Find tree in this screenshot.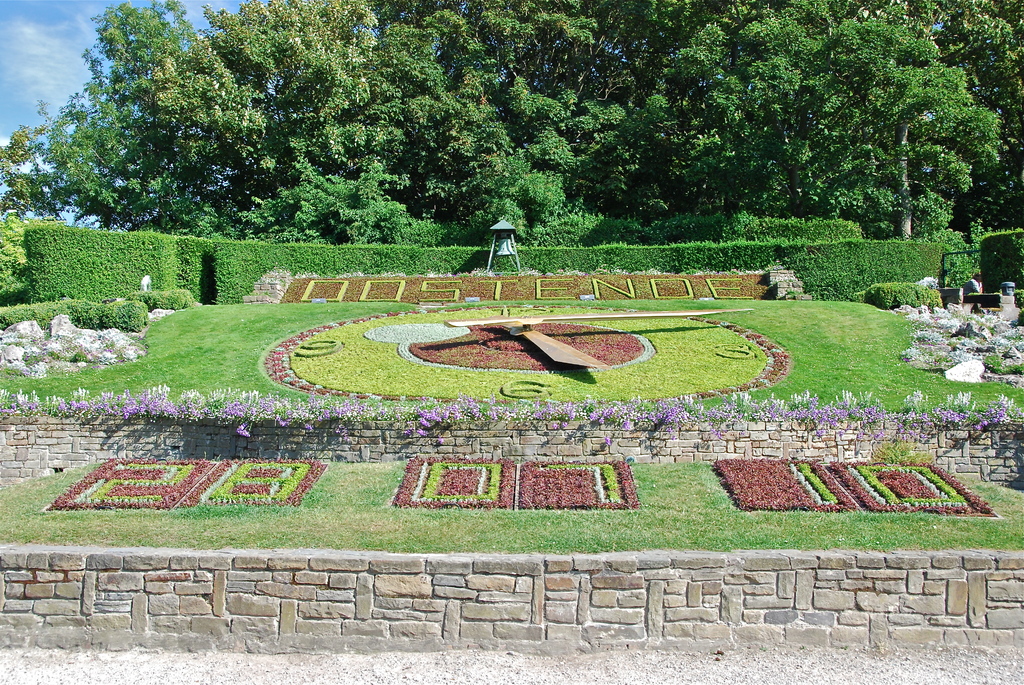
The bounding box for tree is [x1=48, y1=75, x2=171, y2=208].
